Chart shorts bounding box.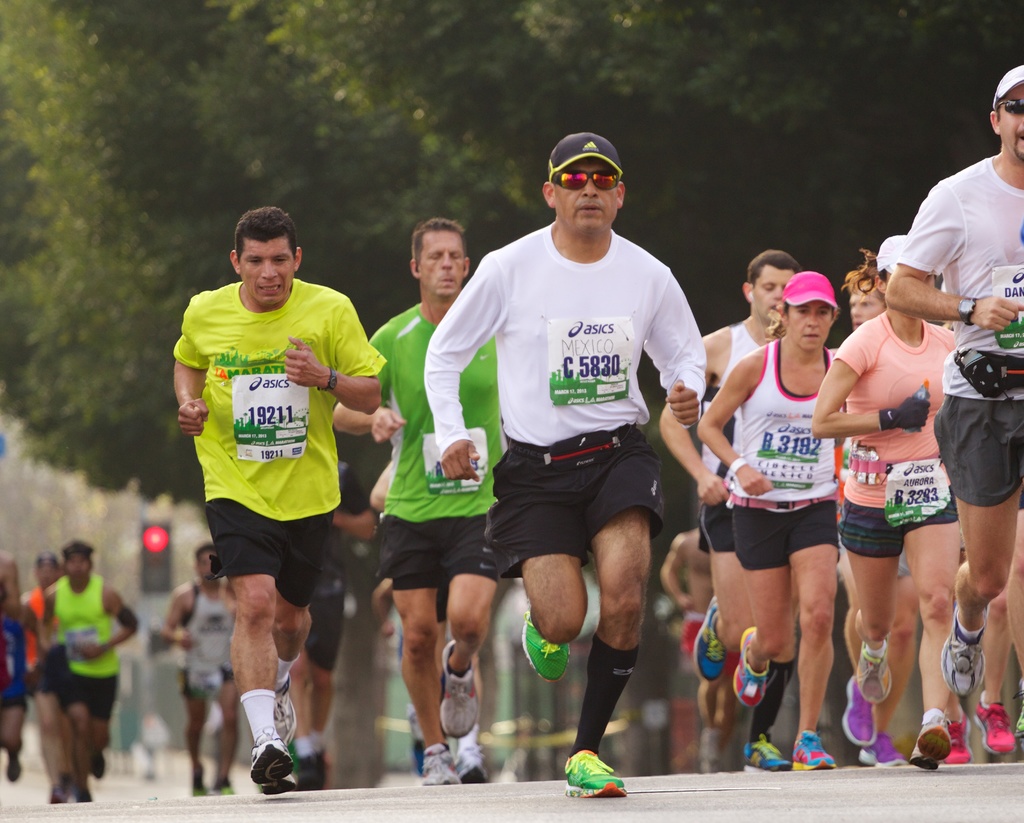
Charted: select_region(484, 423, 663, 582).
